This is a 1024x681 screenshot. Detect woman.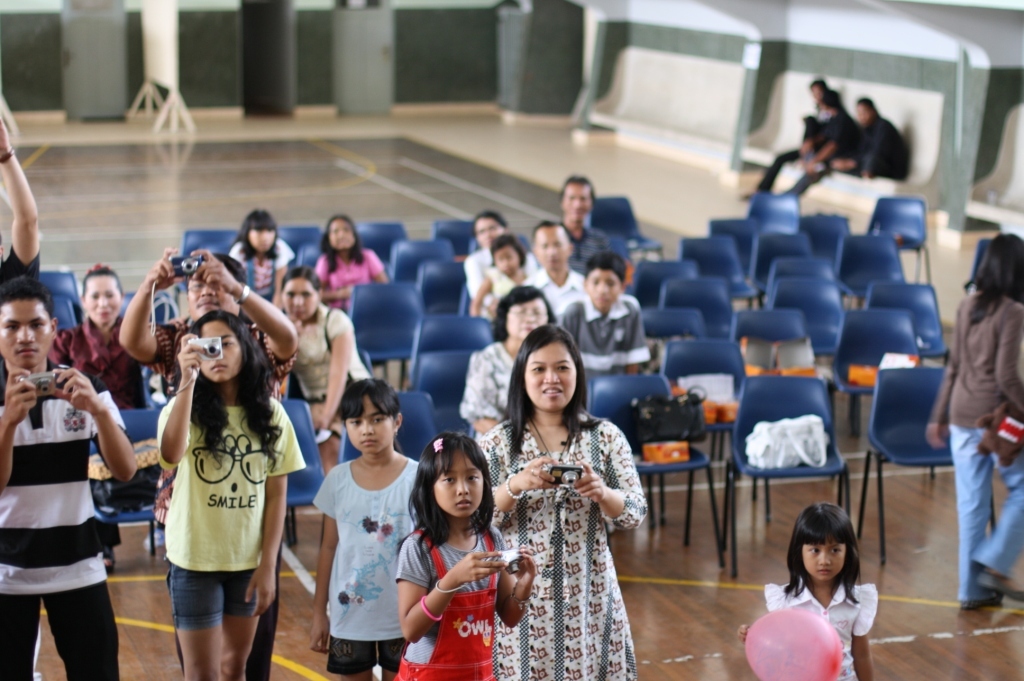
{"x1": 154, "y1": 314, "x2": 290, "y2": 680}.
